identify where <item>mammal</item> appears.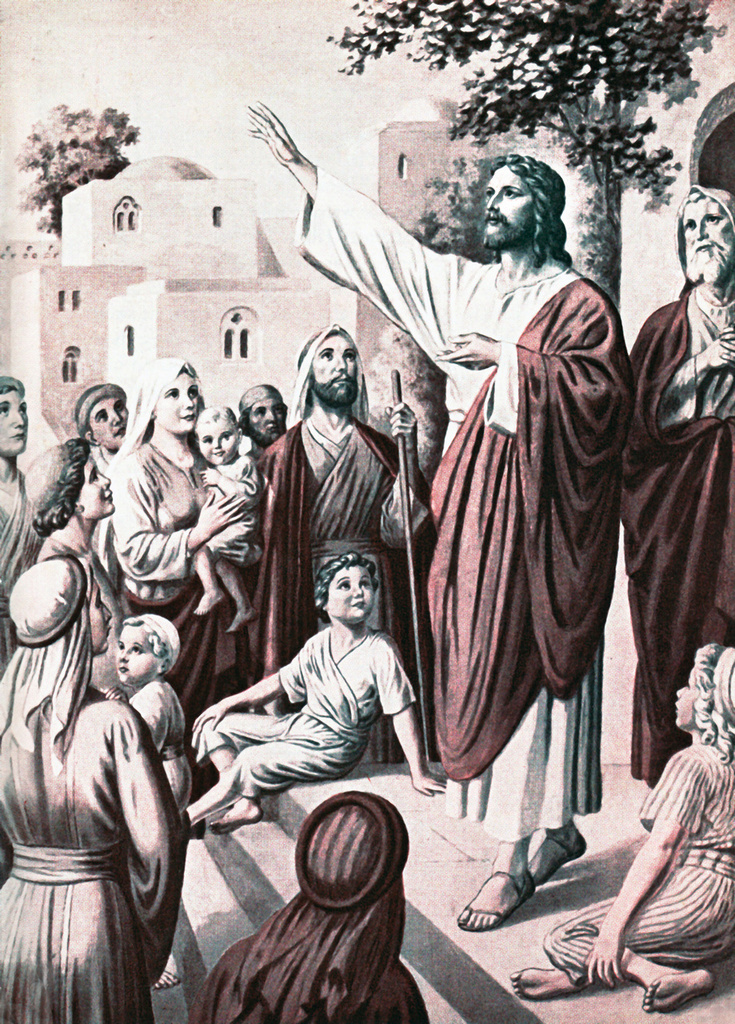
Appears at x1=0, y1=547, x2=192, y2=1023.
